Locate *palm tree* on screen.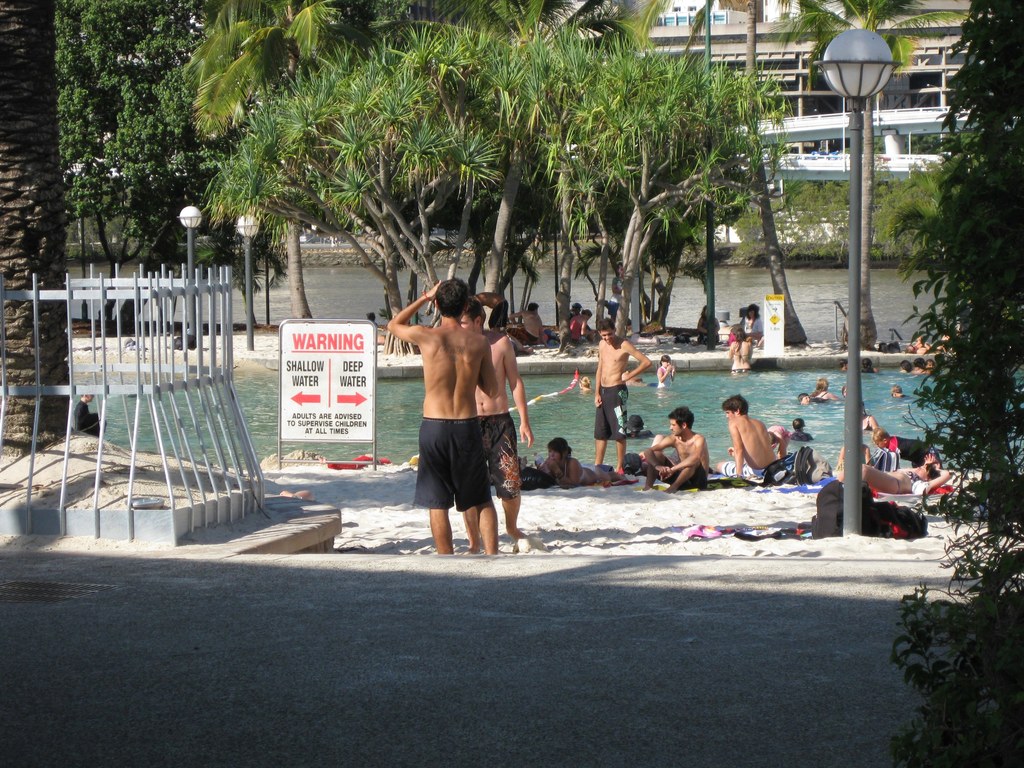
On screen at <bbox>555, 1, 679, 322</bbox>.
